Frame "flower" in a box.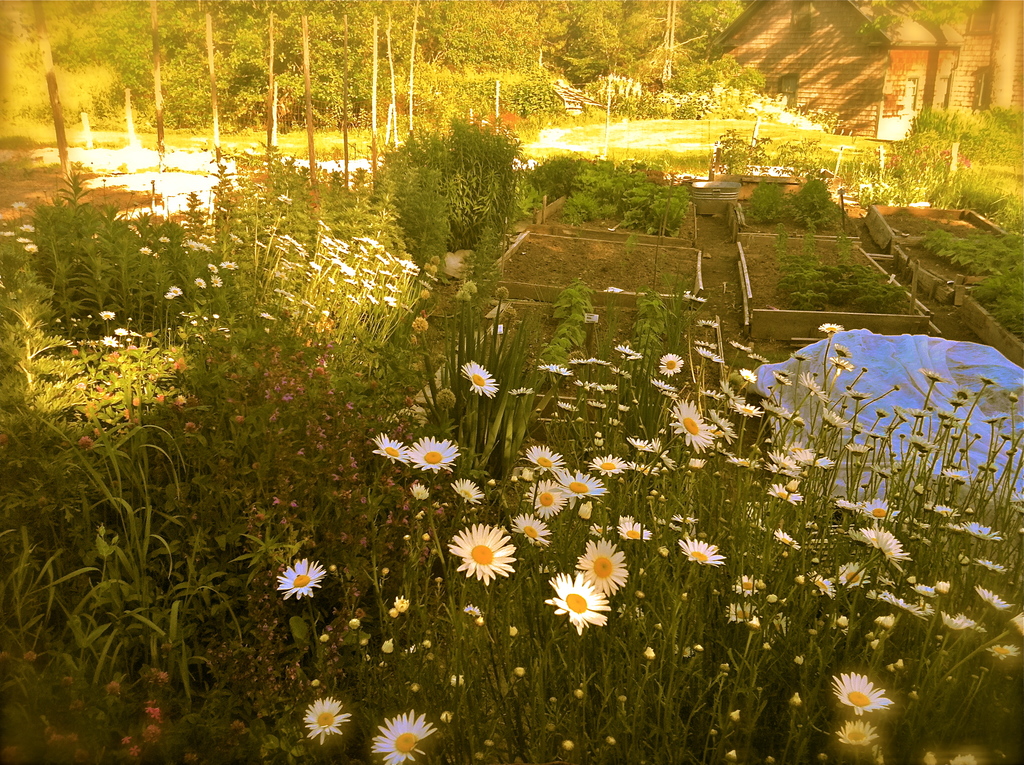
bbox=(817, 323, 844, 335).
